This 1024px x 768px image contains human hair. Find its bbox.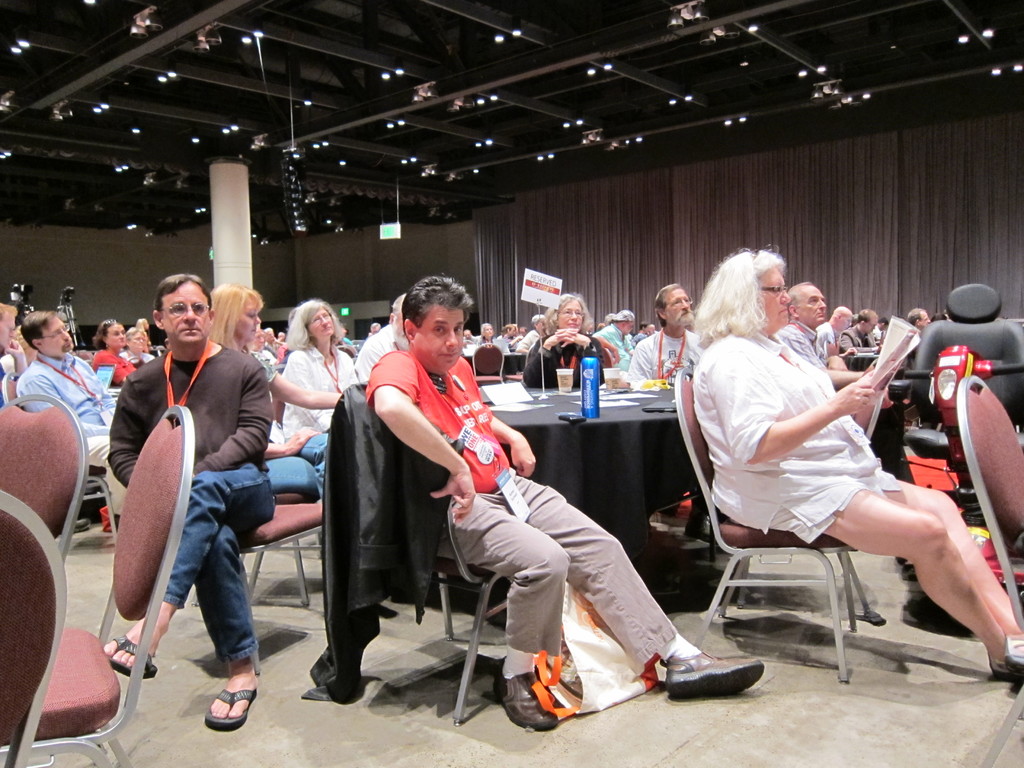
[left=929, top=313, right=947, bottom=324].
